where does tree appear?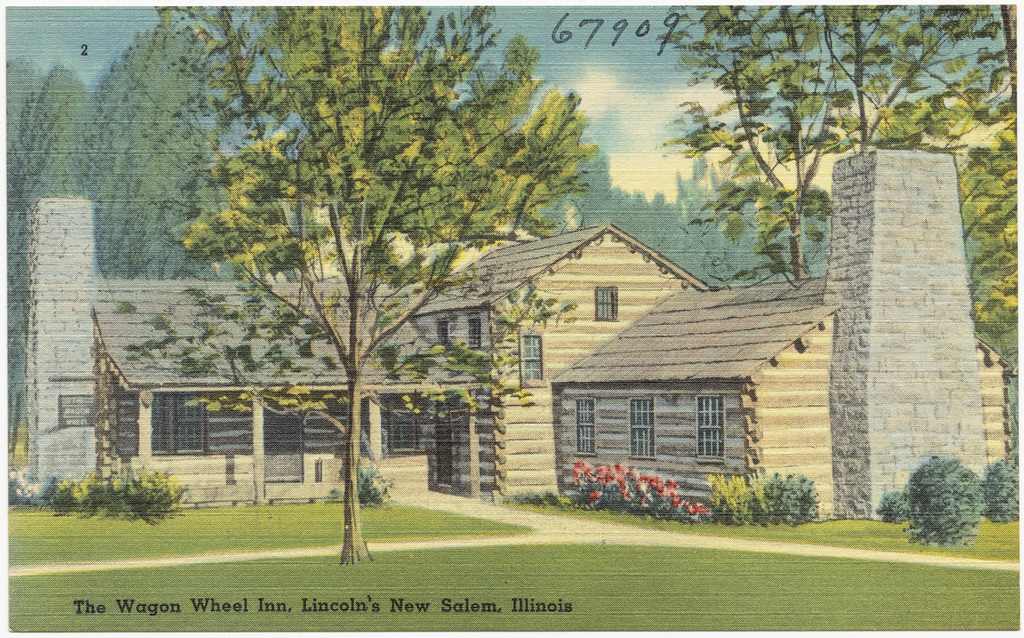
Appears at x1=183, y1=0, x2=609, y2=555.
